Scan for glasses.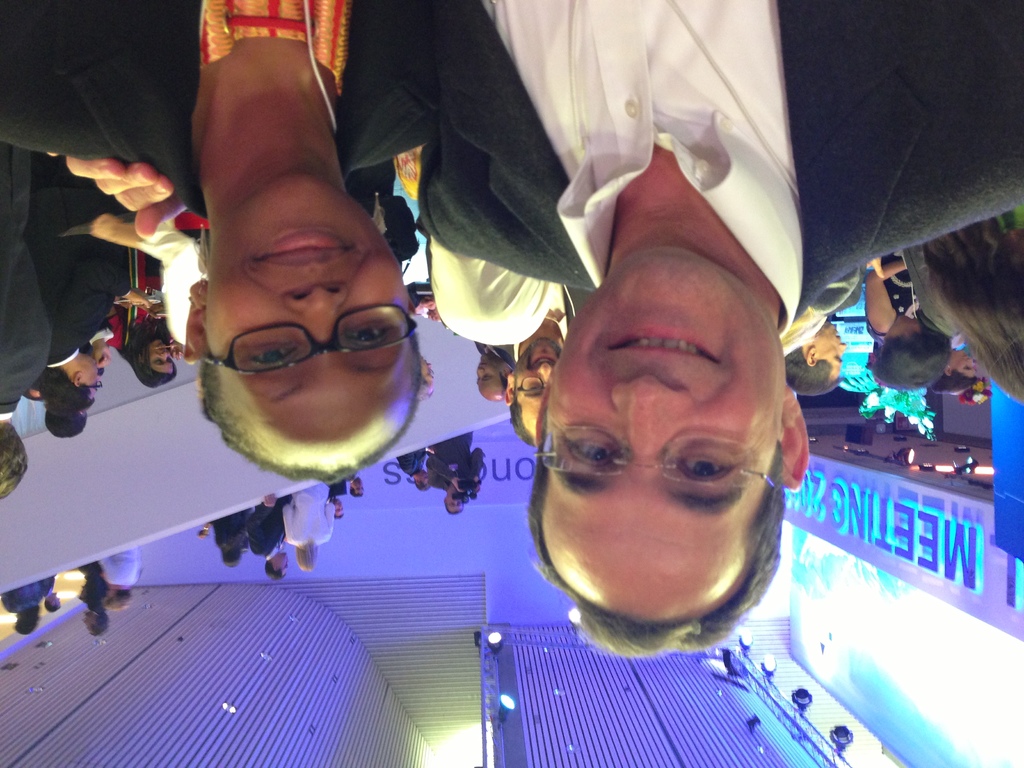
Scan result: bbox=(509, 378, 548, 401).
